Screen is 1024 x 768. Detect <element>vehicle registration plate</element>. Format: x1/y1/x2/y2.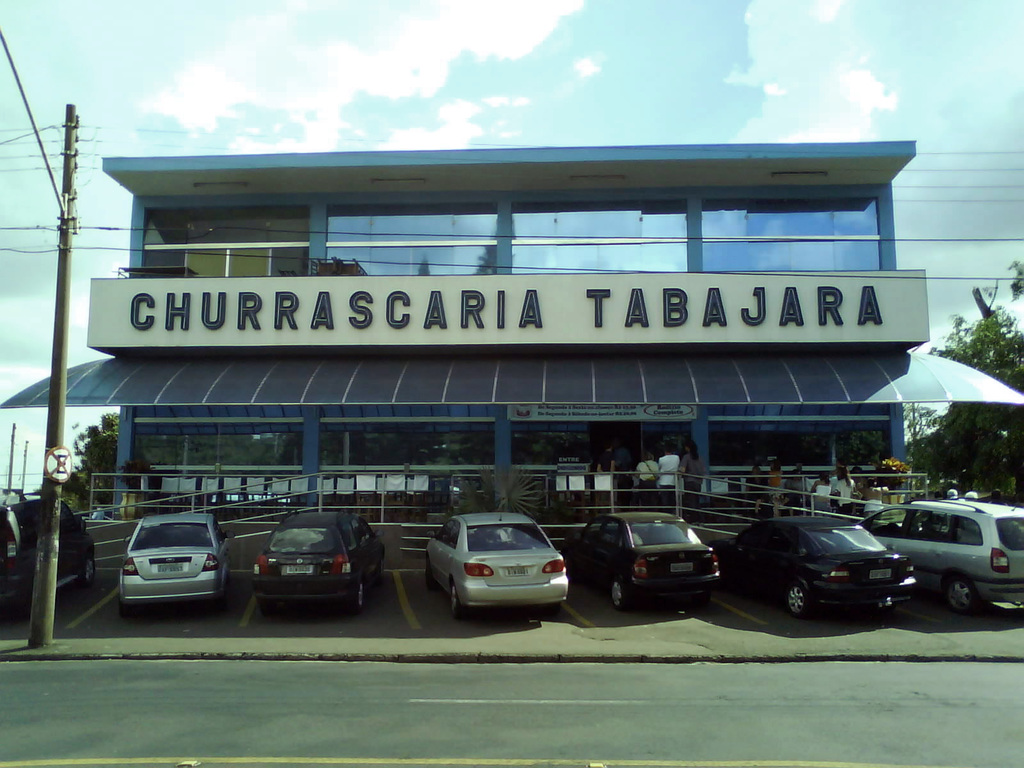
287/563/316/577.
